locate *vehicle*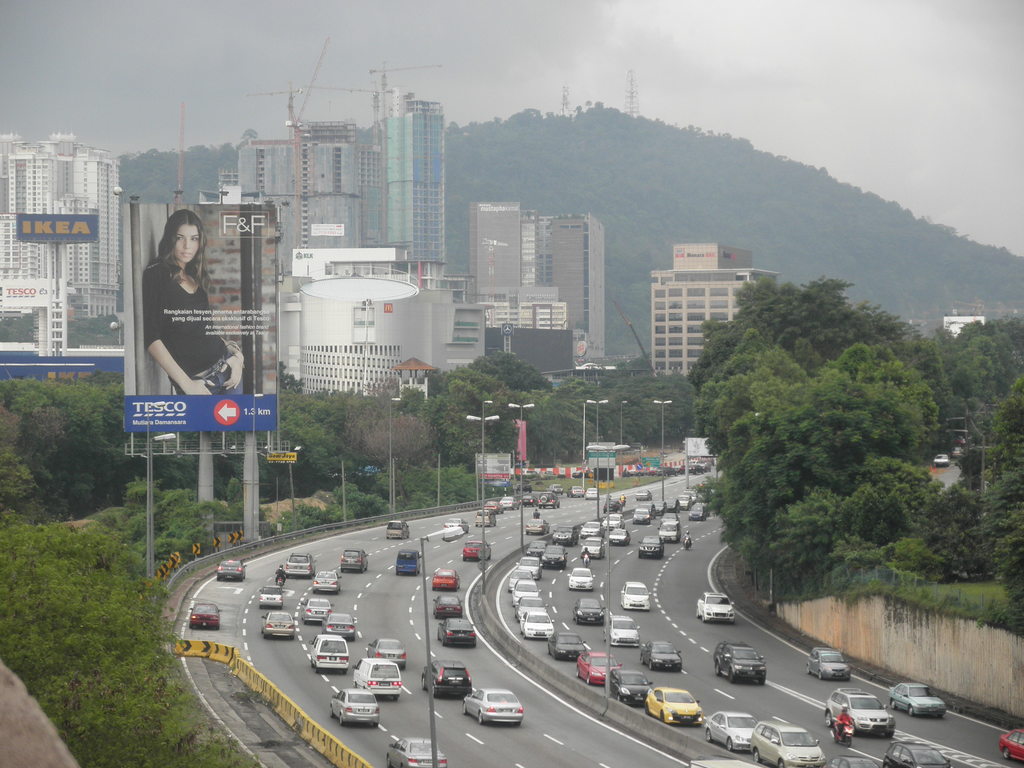
[x1=825, y1=689, x2=892, y2=735]
